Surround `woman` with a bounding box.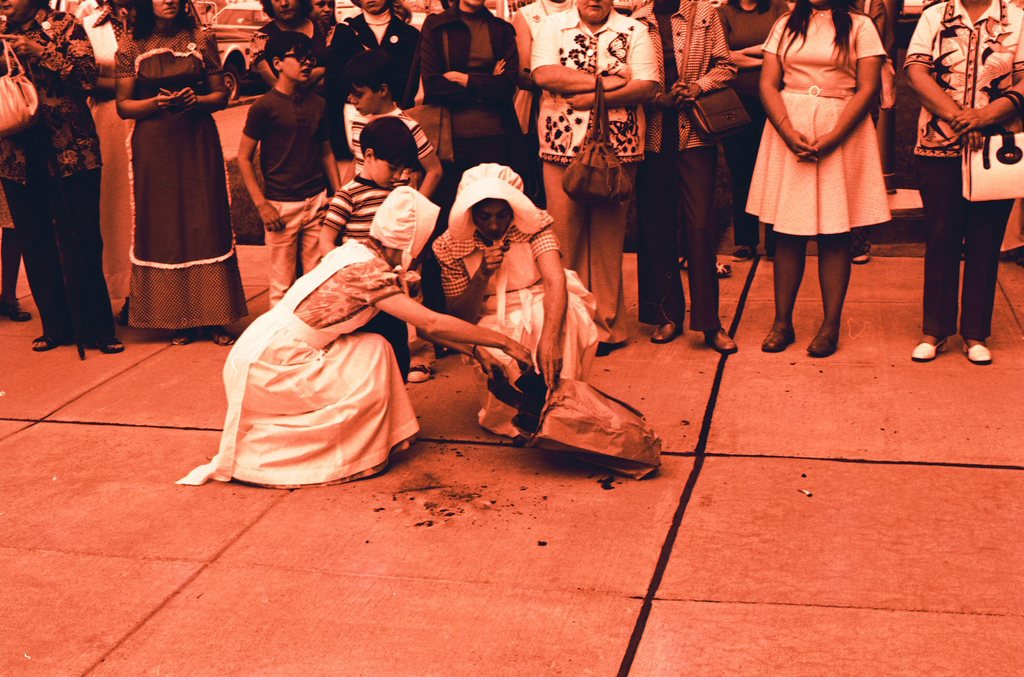
select_region(325, 0, 426, 176).
